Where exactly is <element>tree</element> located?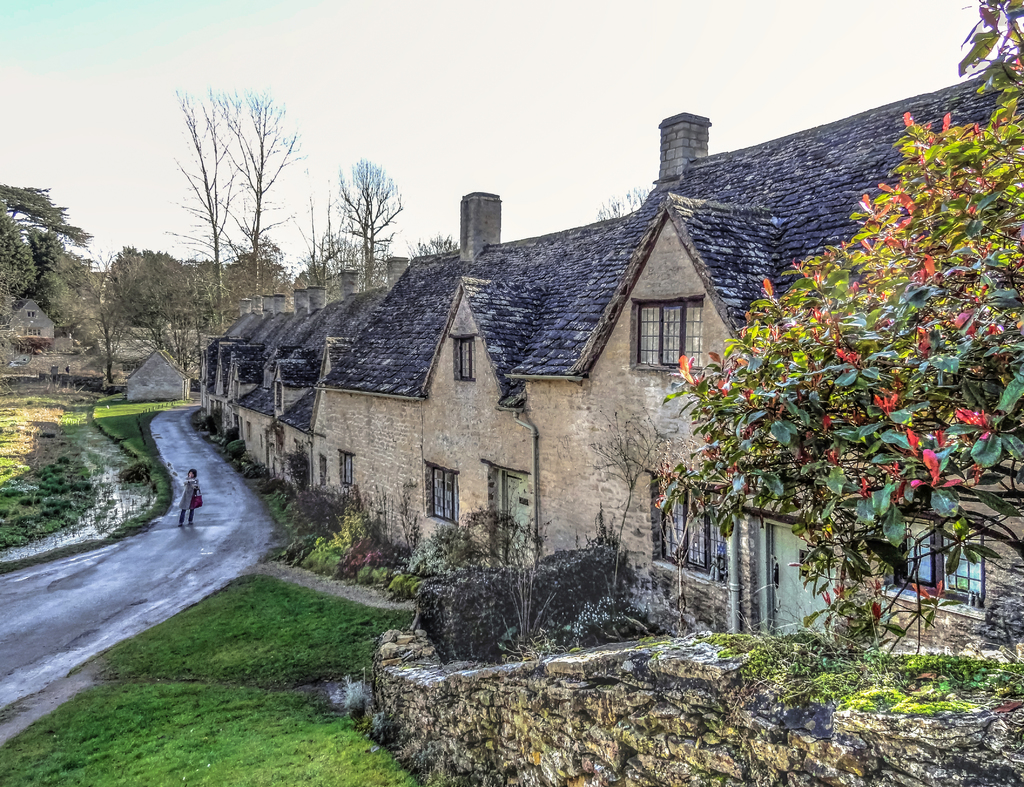
Its bounding box is 591:183:654:216.
